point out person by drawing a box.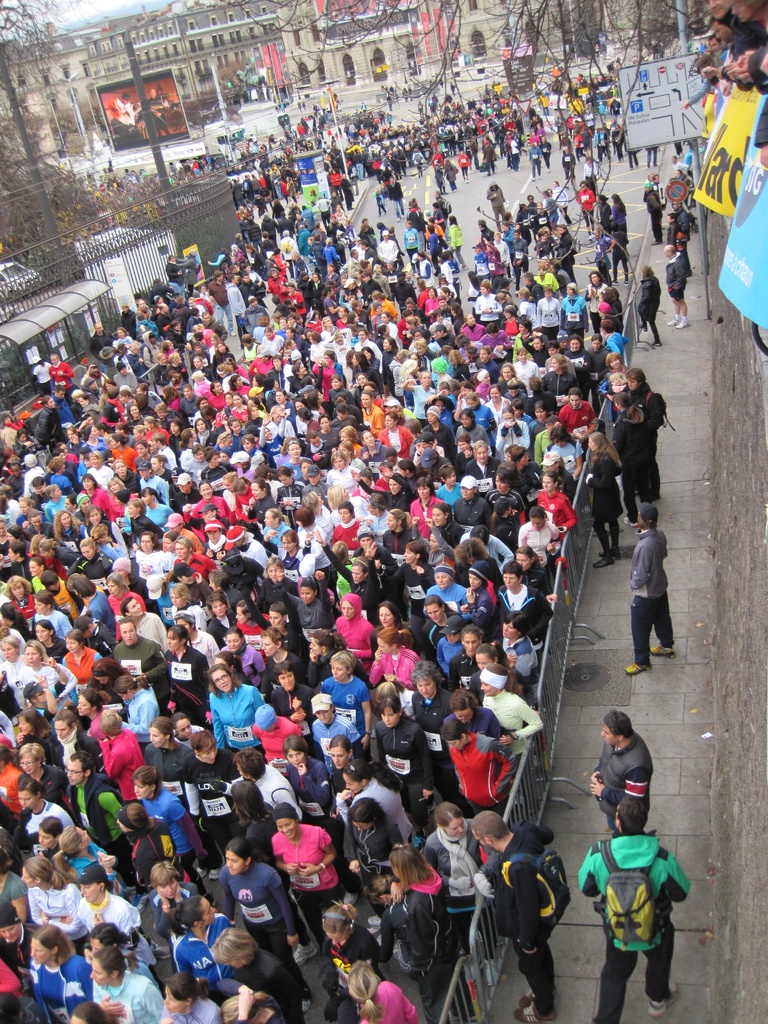
<region>593, 781, 686, 1000</region>.
